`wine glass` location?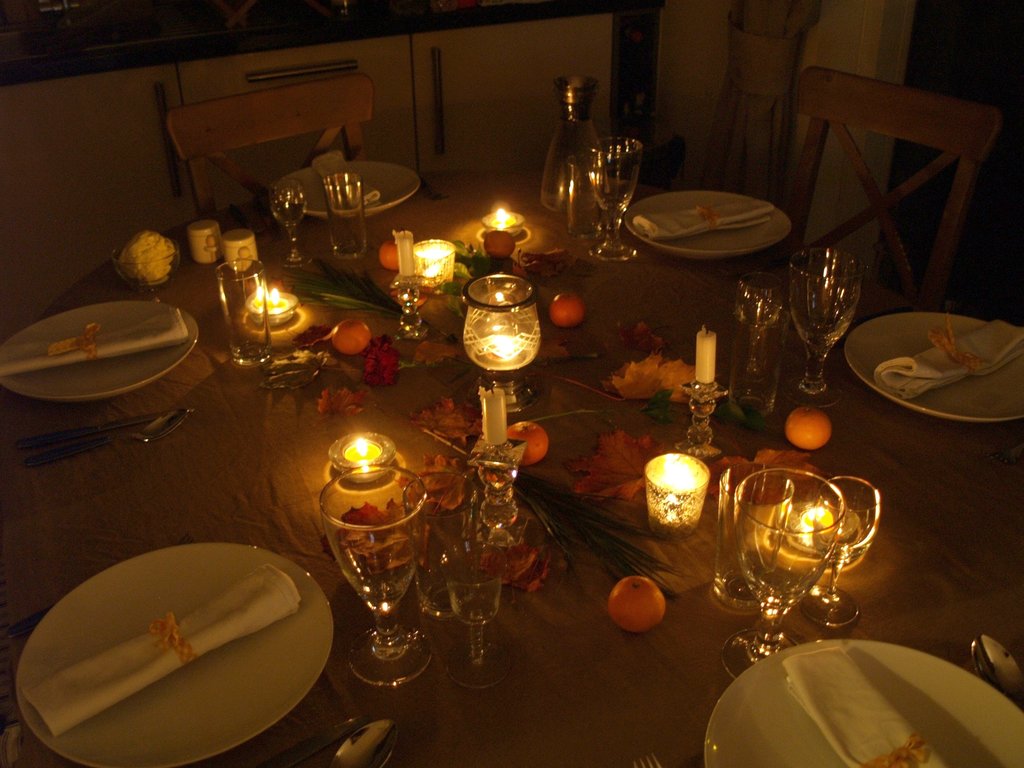
788 249 865 404
